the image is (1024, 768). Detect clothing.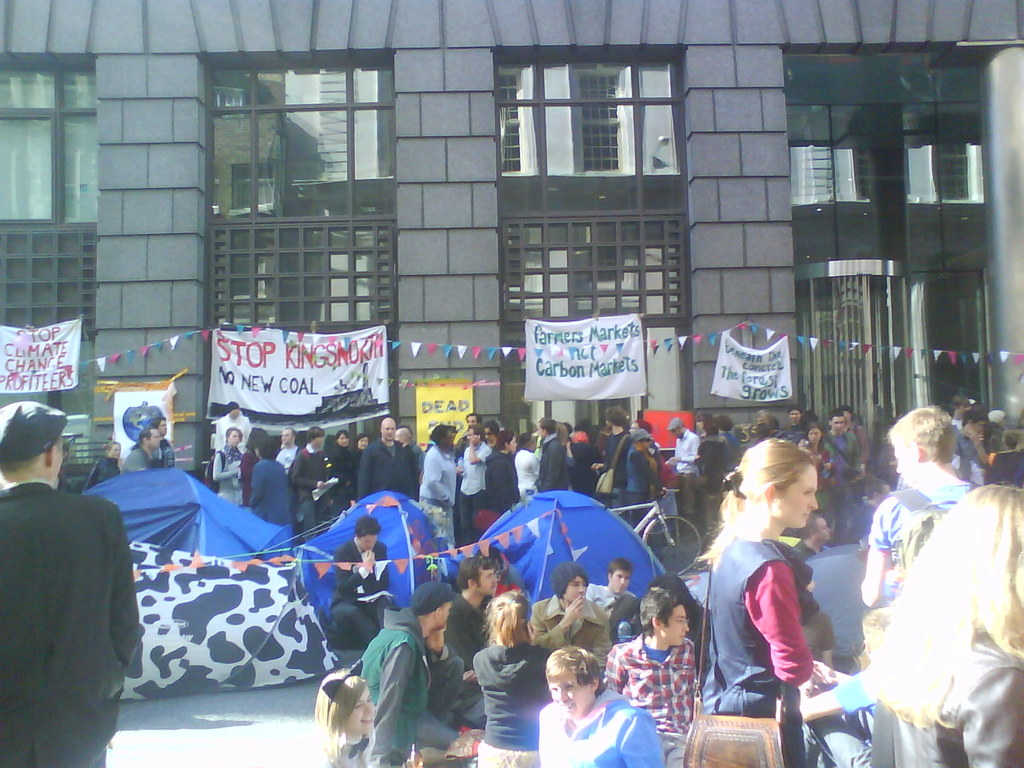
Detection: 605 432 631 518.
